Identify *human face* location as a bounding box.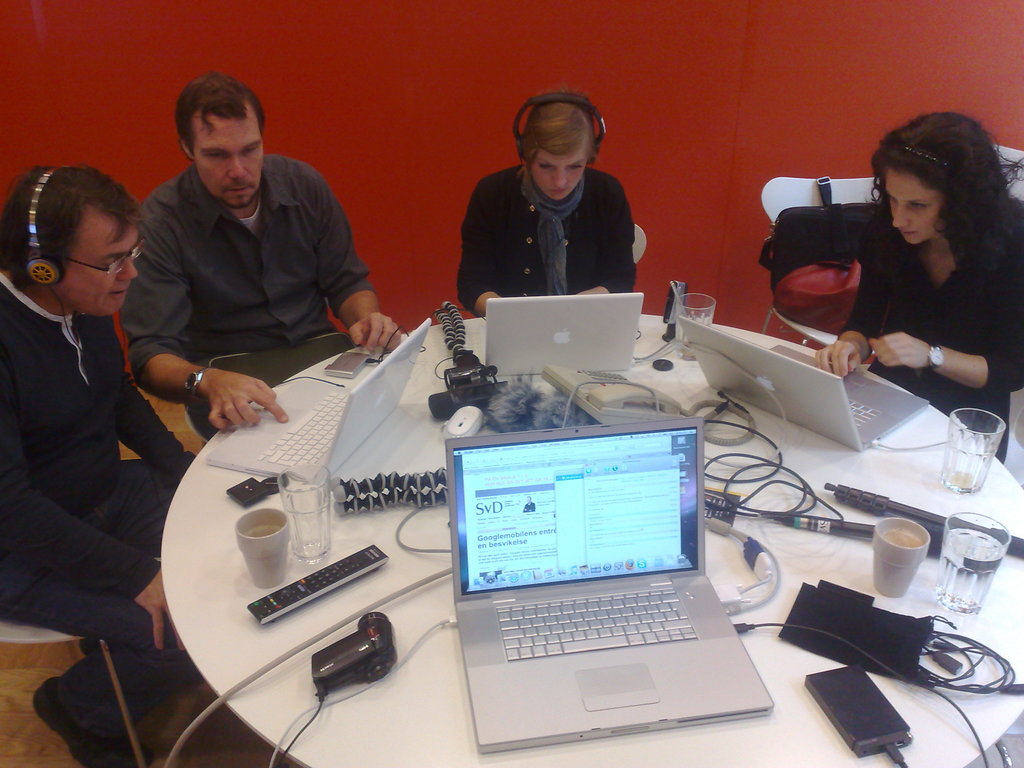
58, 202, 140, 323.
